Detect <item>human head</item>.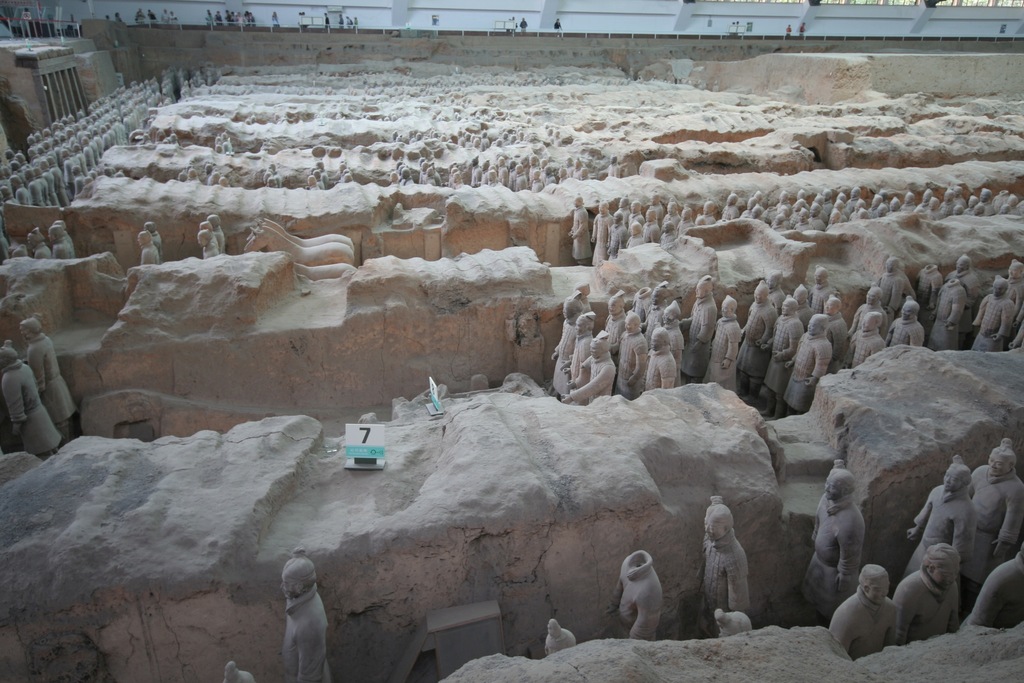
Detected at pyautogui.locateOnScreen(856, 563, 888, 602).
